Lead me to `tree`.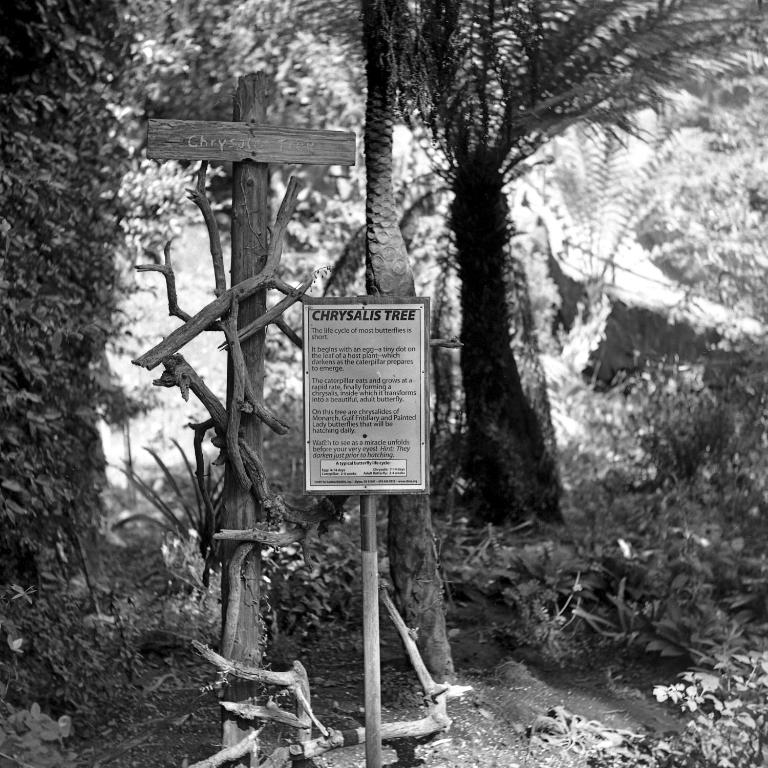
Lead to bbox=(224, 0, 767, 537).
